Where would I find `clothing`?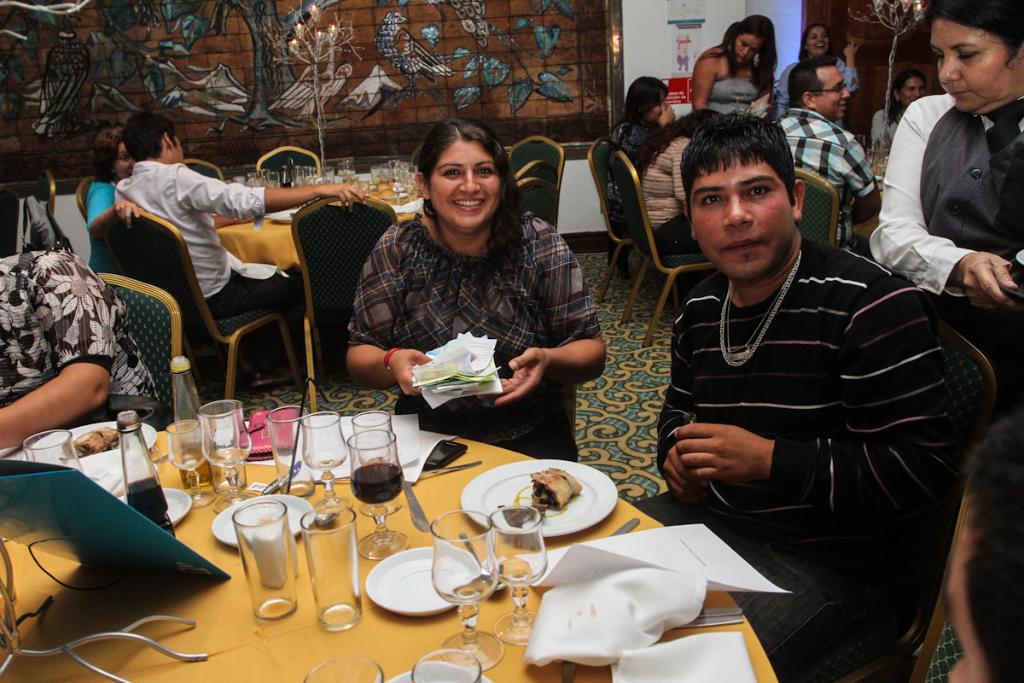
At bbox=(116, 152, 306, 359).
